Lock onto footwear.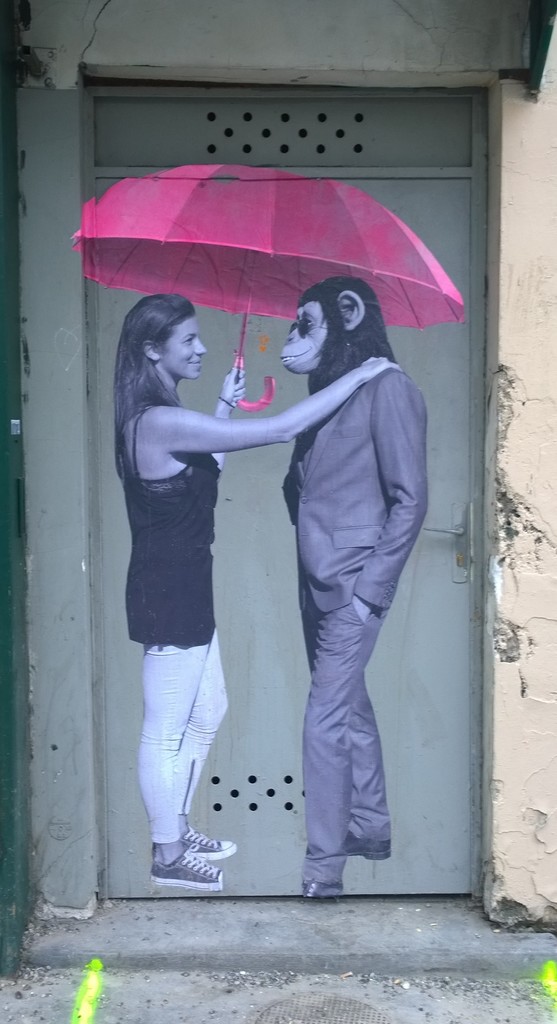
Locked: bbox=[145, 839, 233, 883].
